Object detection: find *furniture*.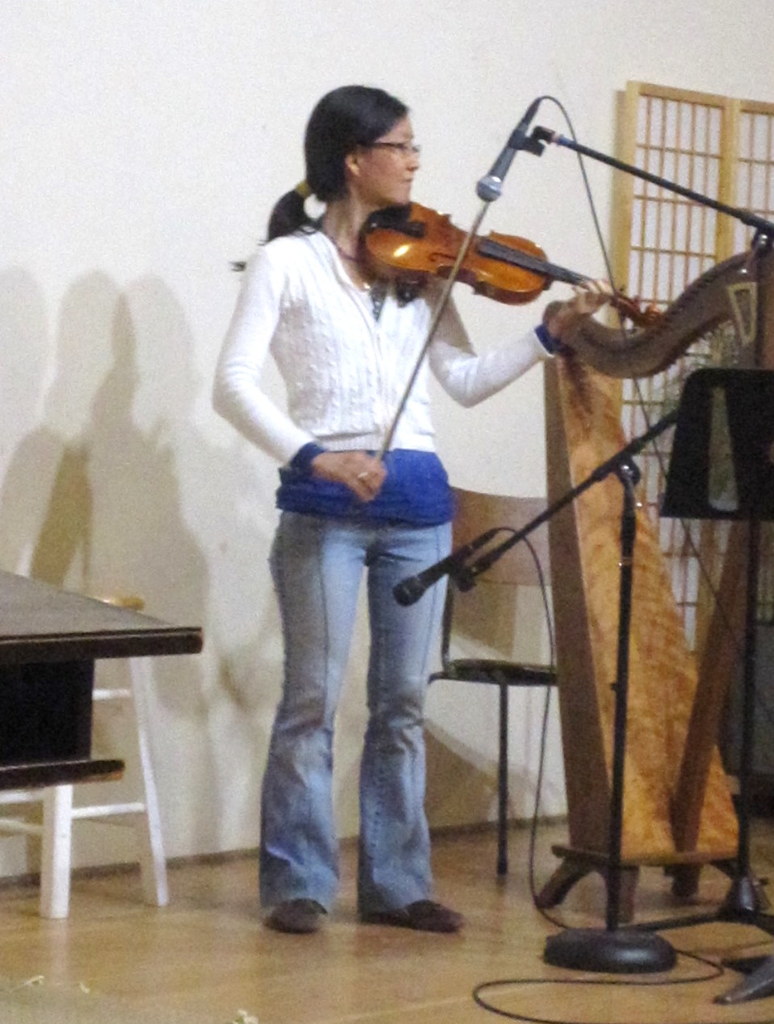
(x1=0, y1=654, x2=171, y2=924).
